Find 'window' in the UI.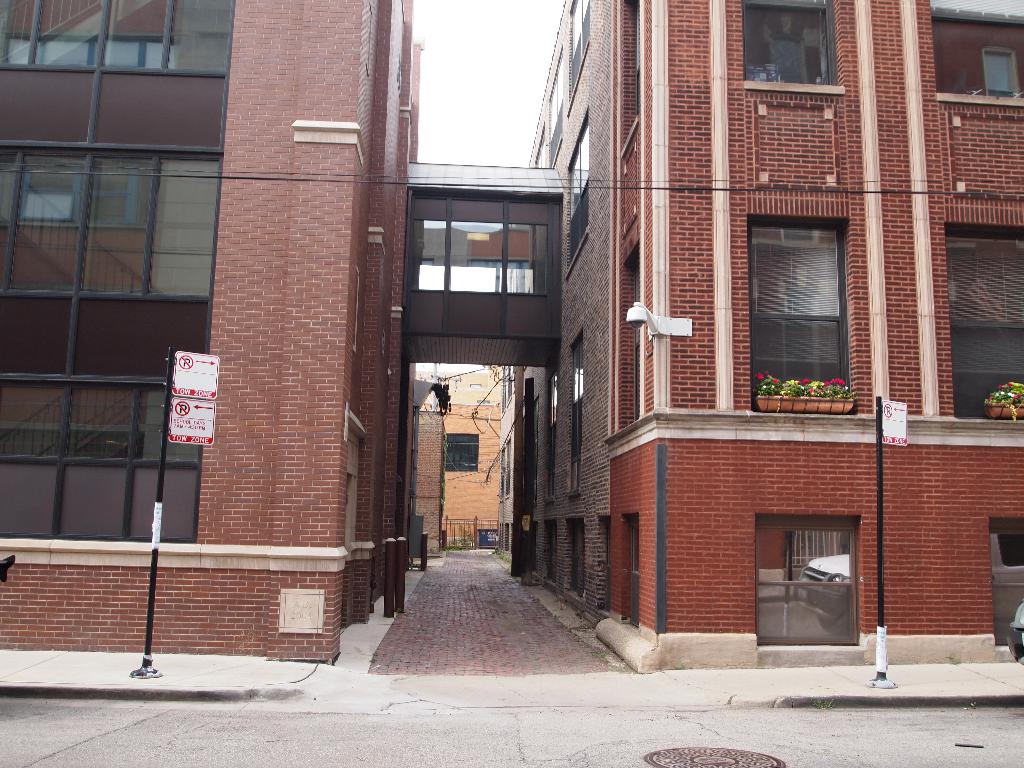
UI element at [x1=0, y1=380, x2=204, y2=539].
